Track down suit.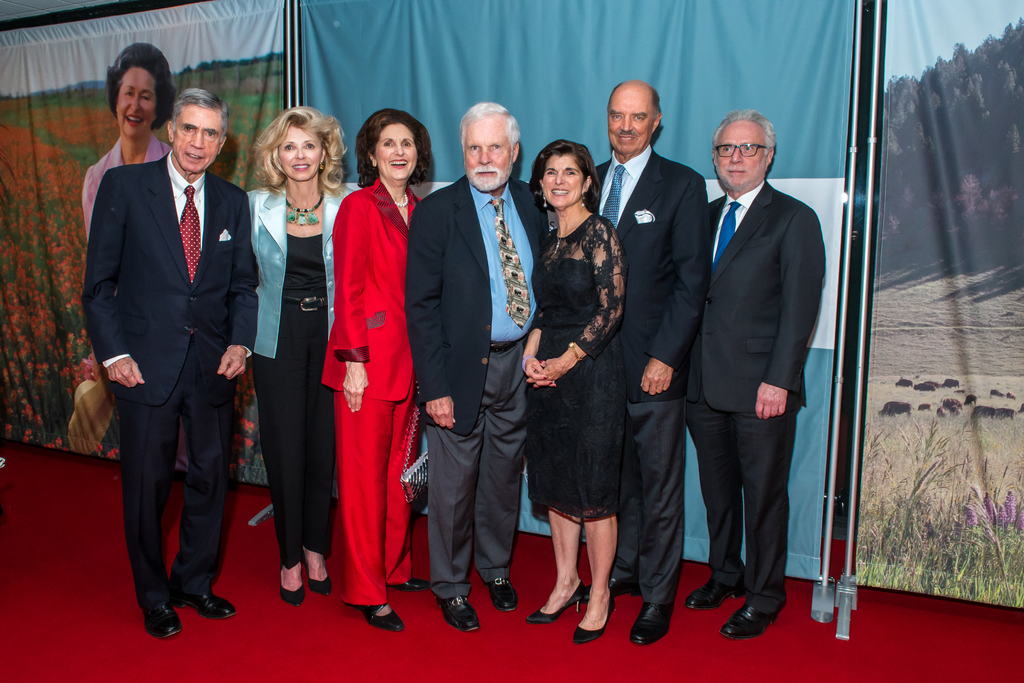
Tracked to BBox(92, 54, 240, 652).
